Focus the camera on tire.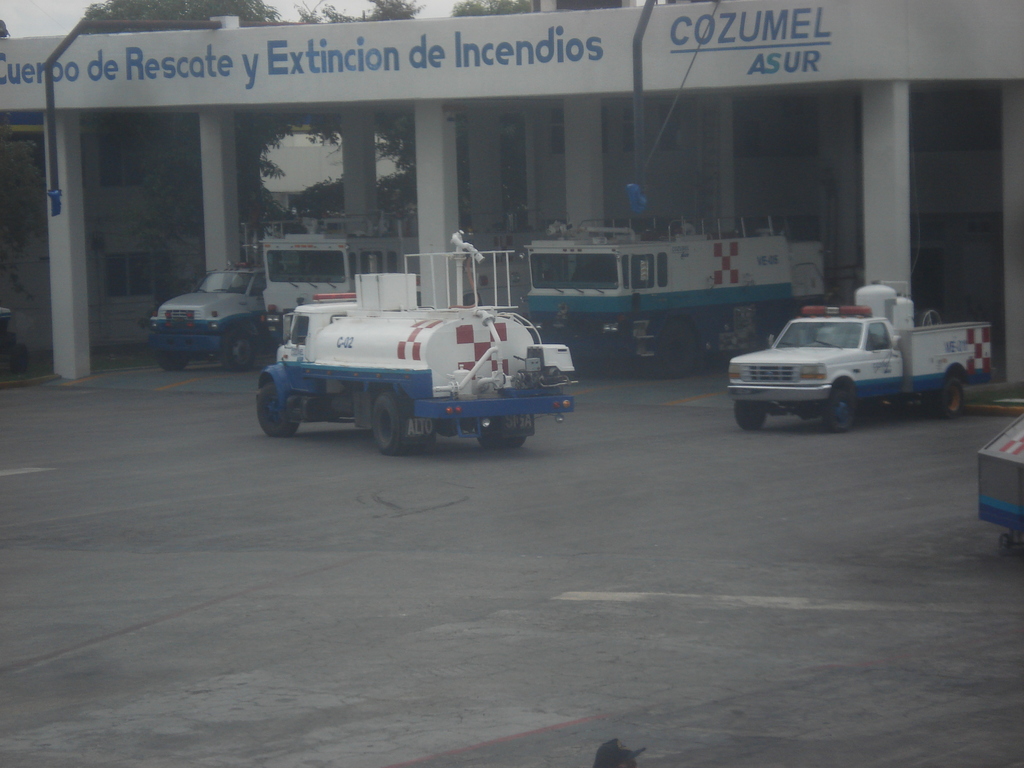
Focus region: Rect(827, 389, 854, 430).
